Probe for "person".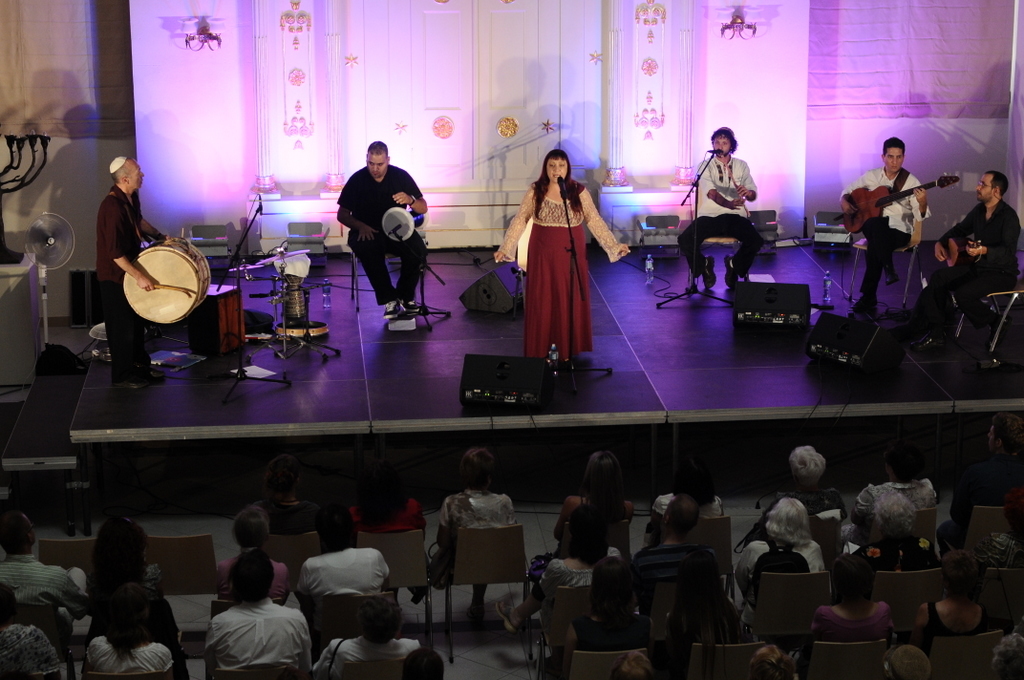
Probe result: {"x1": 437, "y1": 445, "x2": 511, "y2": 618}.
